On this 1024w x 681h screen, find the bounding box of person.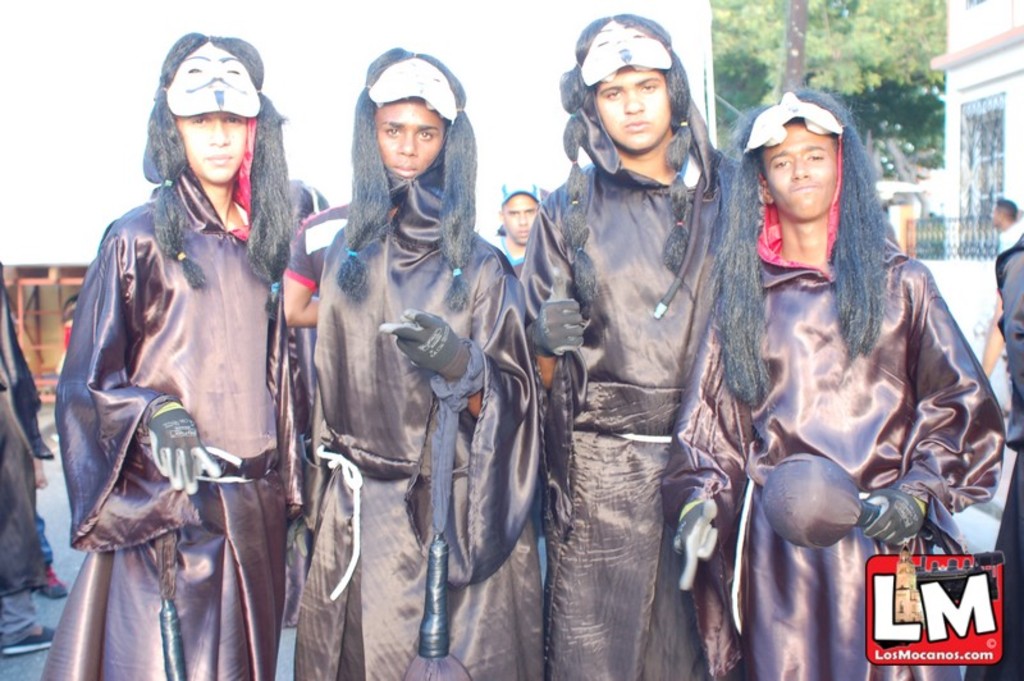
Bounding box: 660,115,1002,680.
